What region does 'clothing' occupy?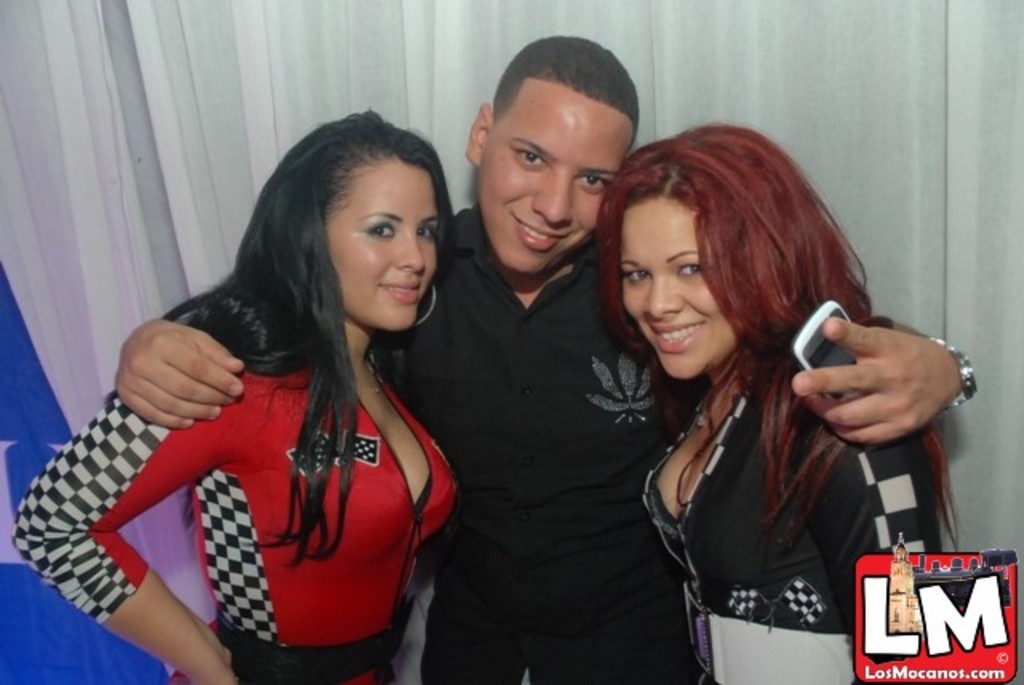
0 346 462 683.
